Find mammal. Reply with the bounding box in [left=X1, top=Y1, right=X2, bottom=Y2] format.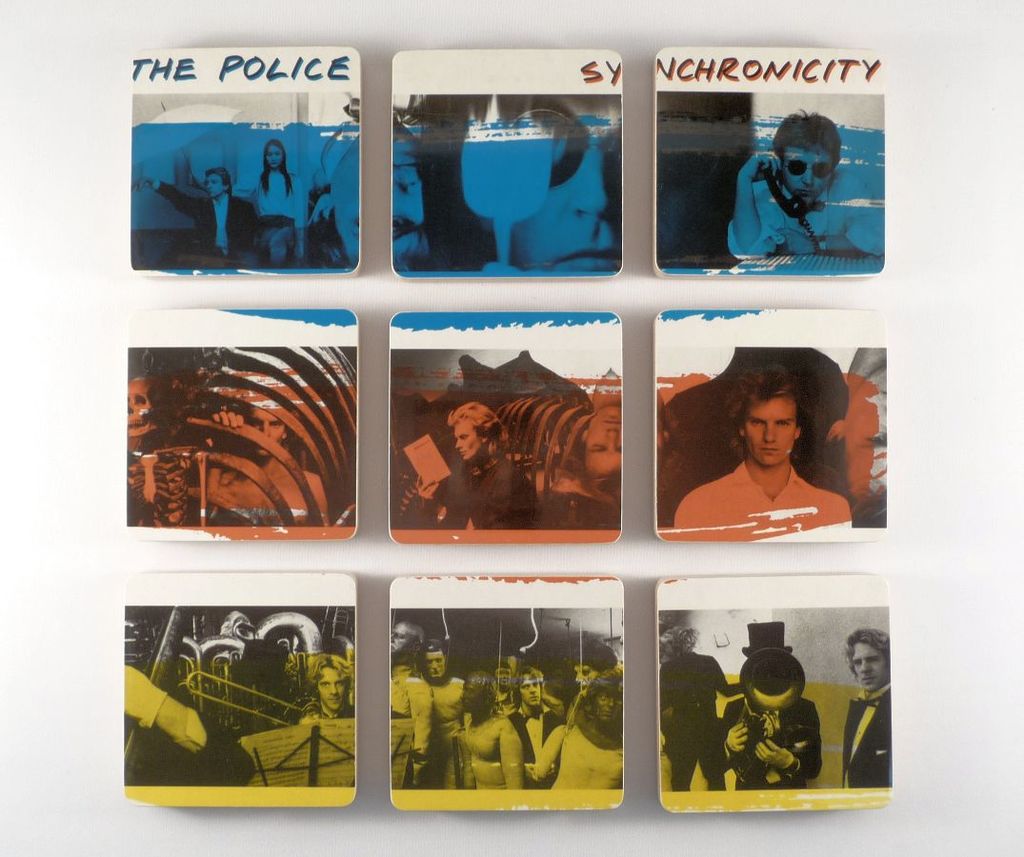
[left=402, top=90, right=751, bottom=273].
